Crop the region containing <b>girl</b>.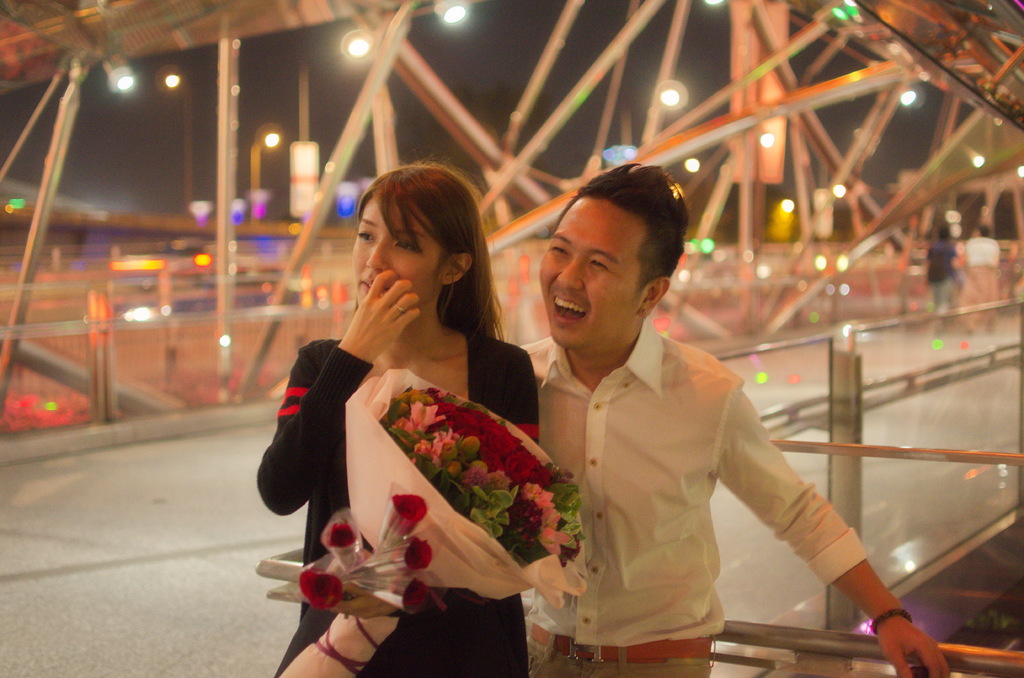
Crop region: l=258, t=155, r=541, b=677.
